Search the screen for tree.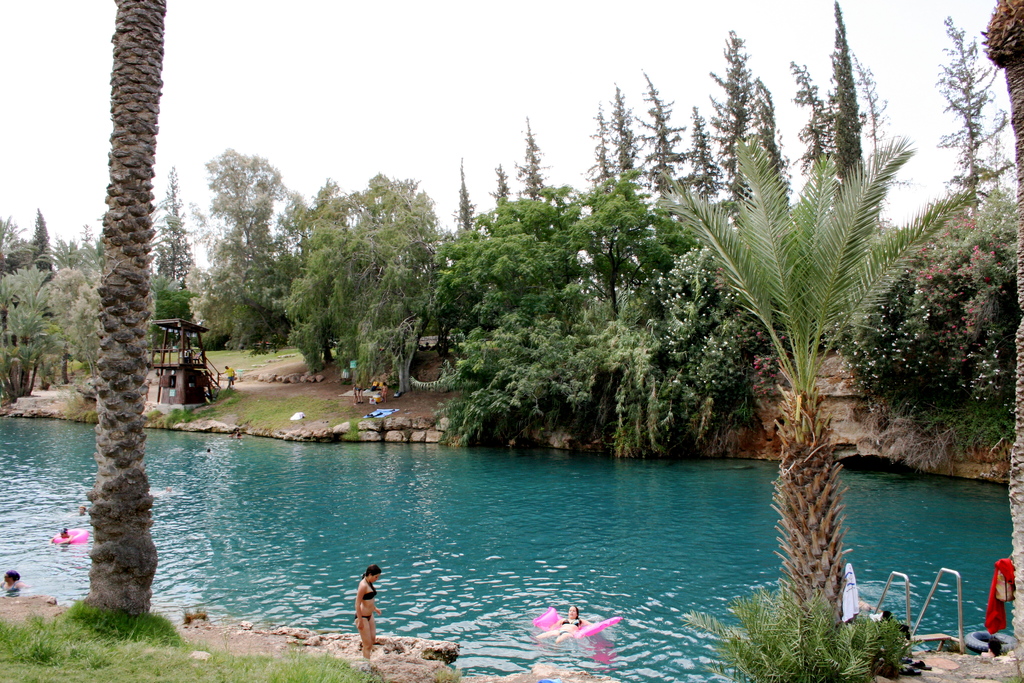
Found at bbox(655, 139, 978, 678).
